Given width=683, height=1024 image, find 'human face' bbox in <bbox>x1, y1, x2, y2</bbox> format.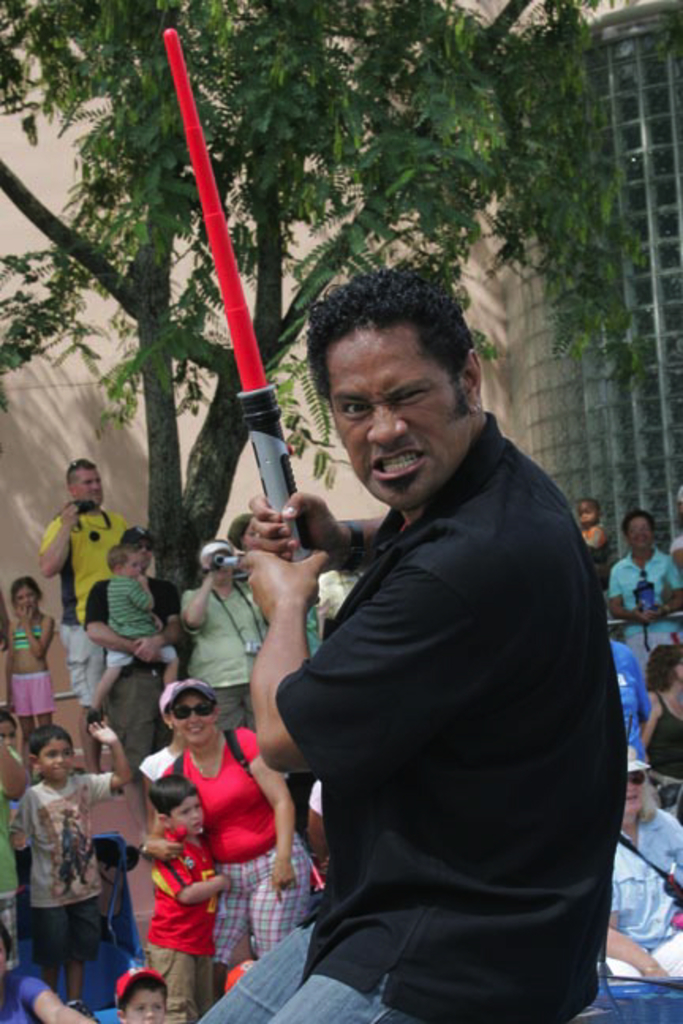
<bbox>128, 997, 163, 1022</bbox>.
